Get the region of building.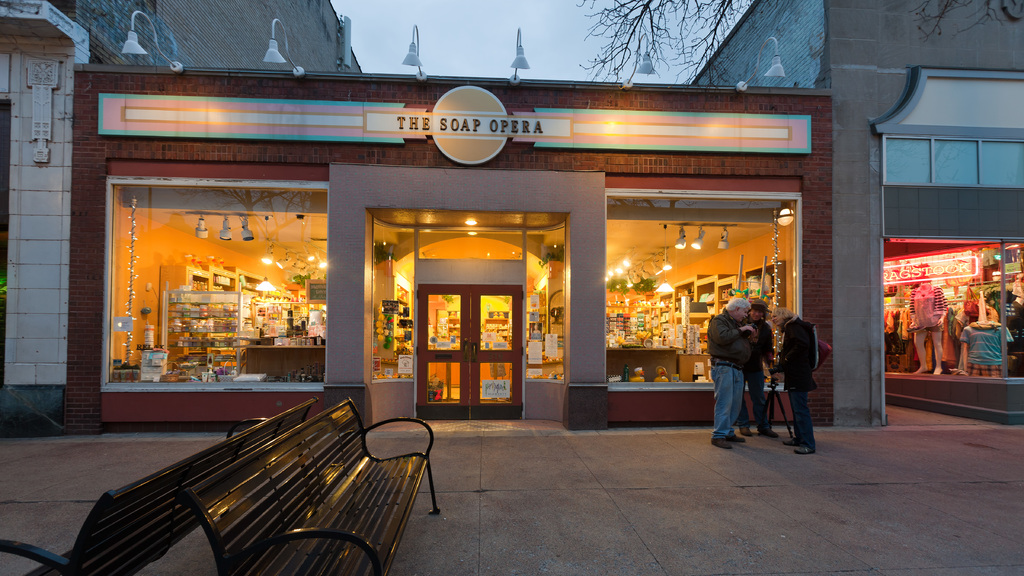
BBox(0, 0, 1023, 435).
